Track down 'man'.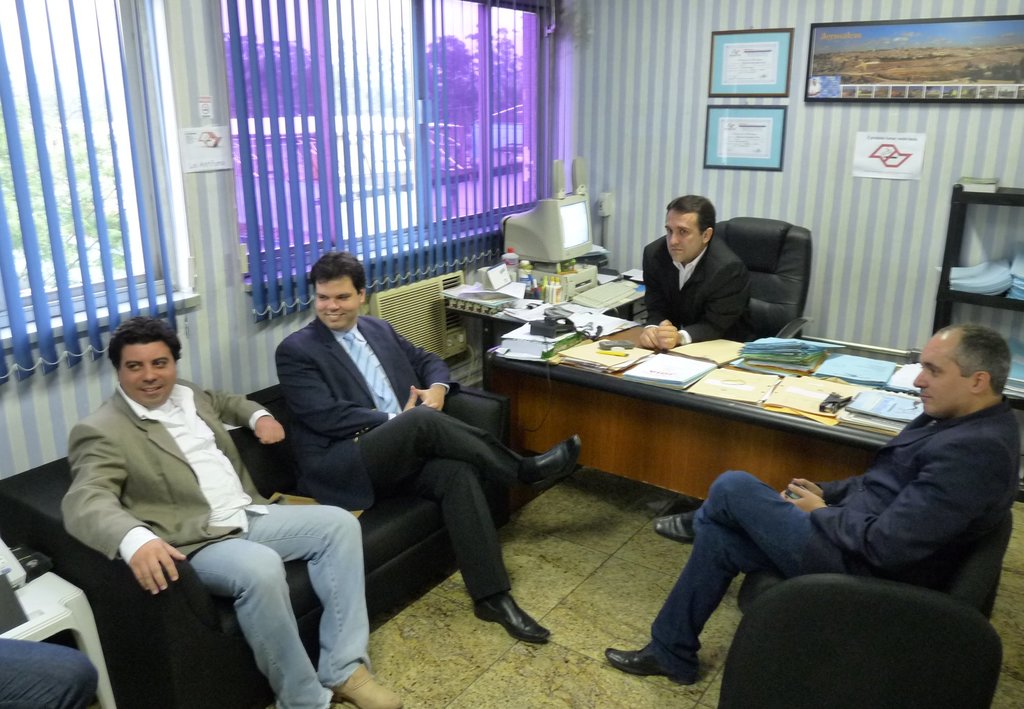
Tracked to 630, 189, 753, 354.
